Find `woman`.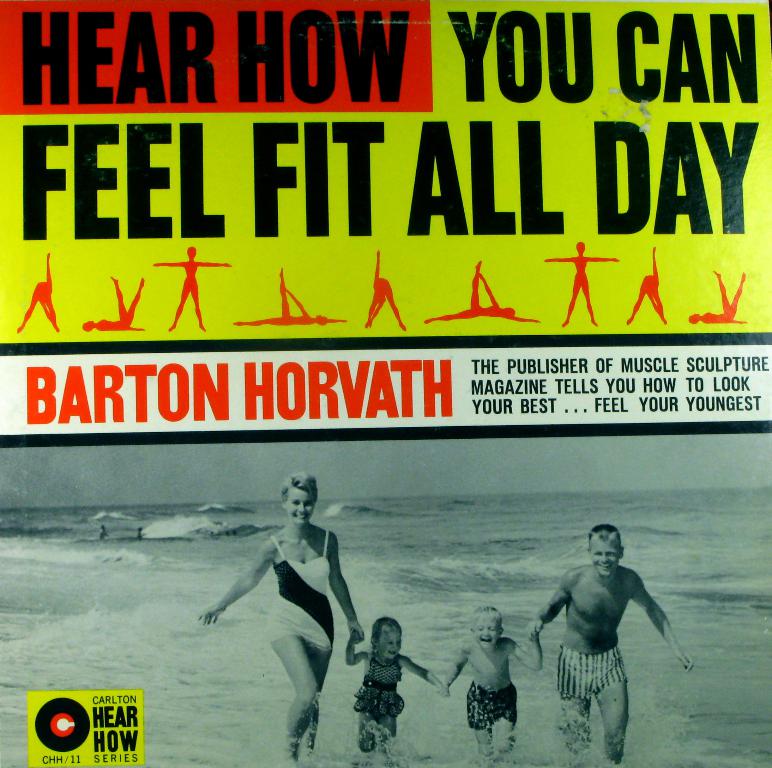
[204,460,380,755].
